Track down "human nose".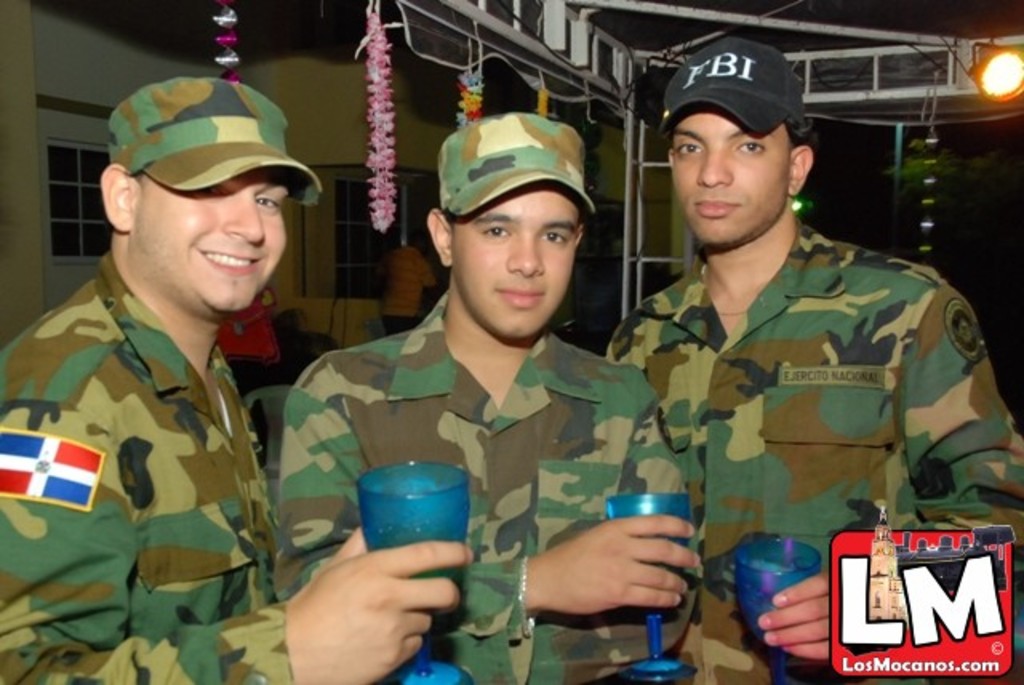
Tracked to [219,195,266,245].
